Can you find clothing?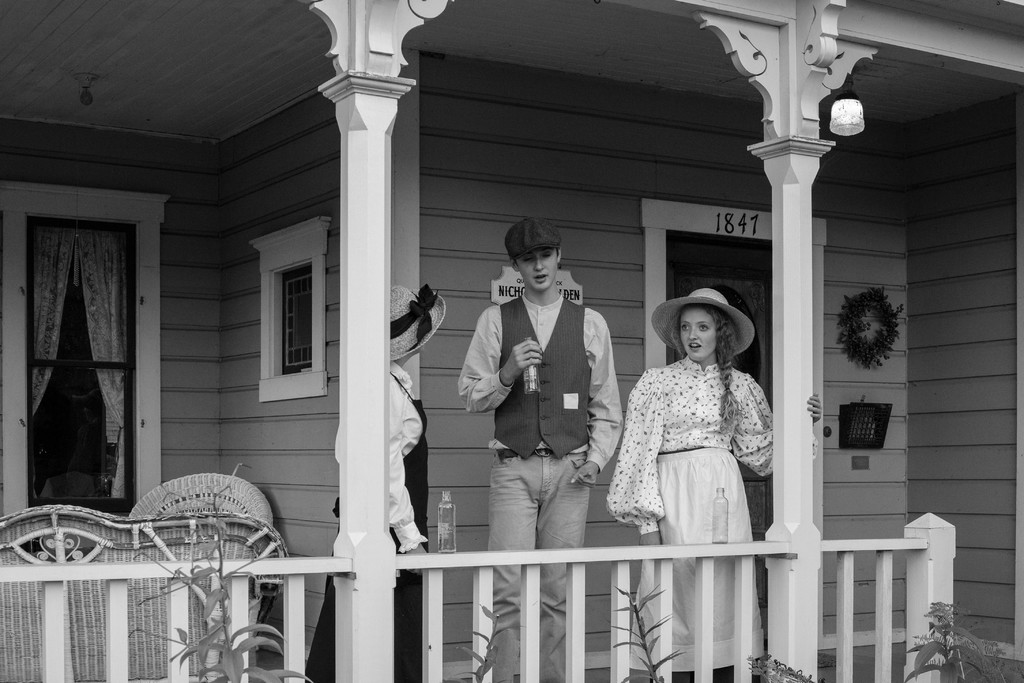
Yes, bounding box: Rect(308, 364, 425, 682).
